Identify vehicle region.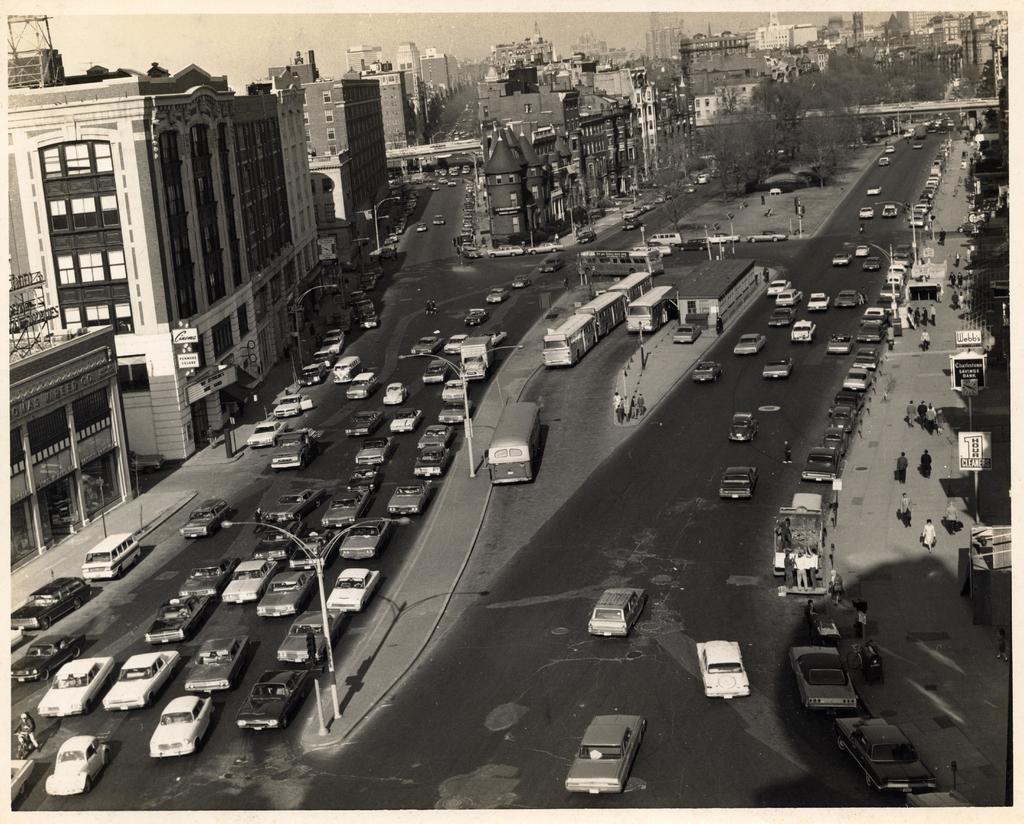
Region: {"left": 509, "top": 273, "right": 532, "bottom": 288}.
